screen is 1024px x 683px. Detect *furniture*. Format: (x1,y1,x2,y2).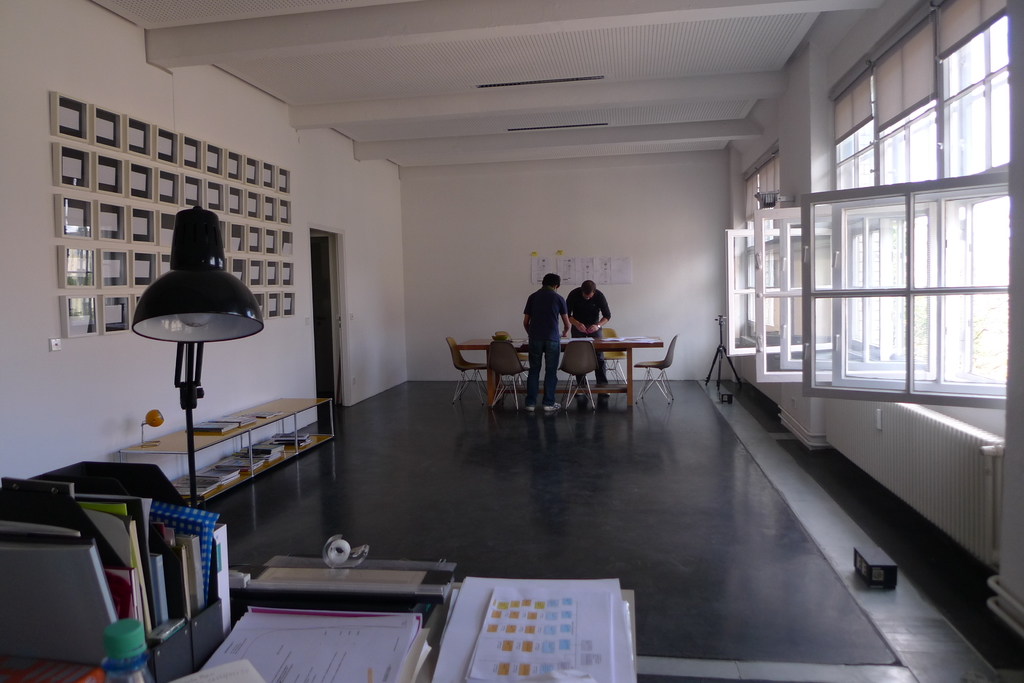
(118,397,335,504).
